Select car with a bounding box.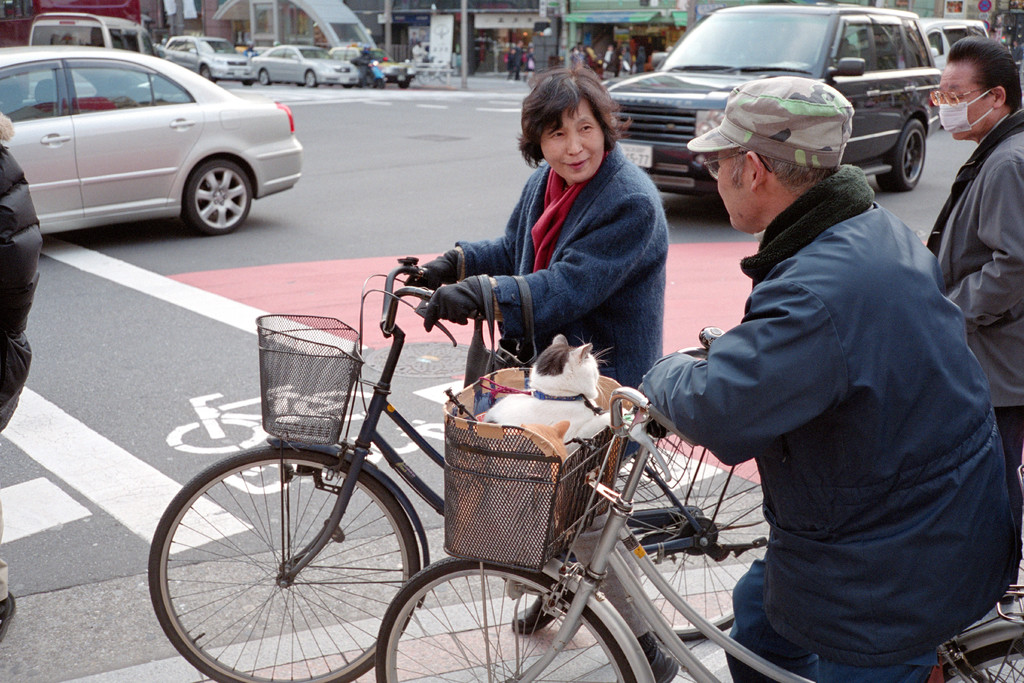
[326, 44, 419, 86].
